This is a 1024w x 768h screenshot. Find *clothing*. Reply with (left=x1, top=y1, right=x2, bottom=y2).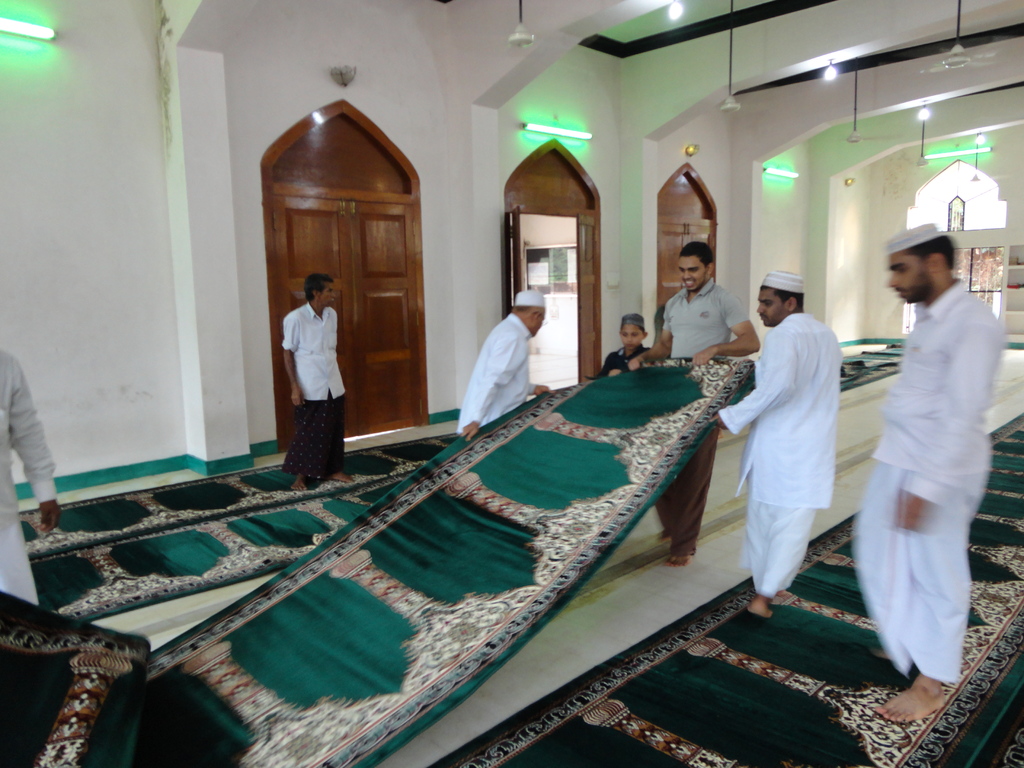
(left=731, top=281, right=856, bottom=607).
